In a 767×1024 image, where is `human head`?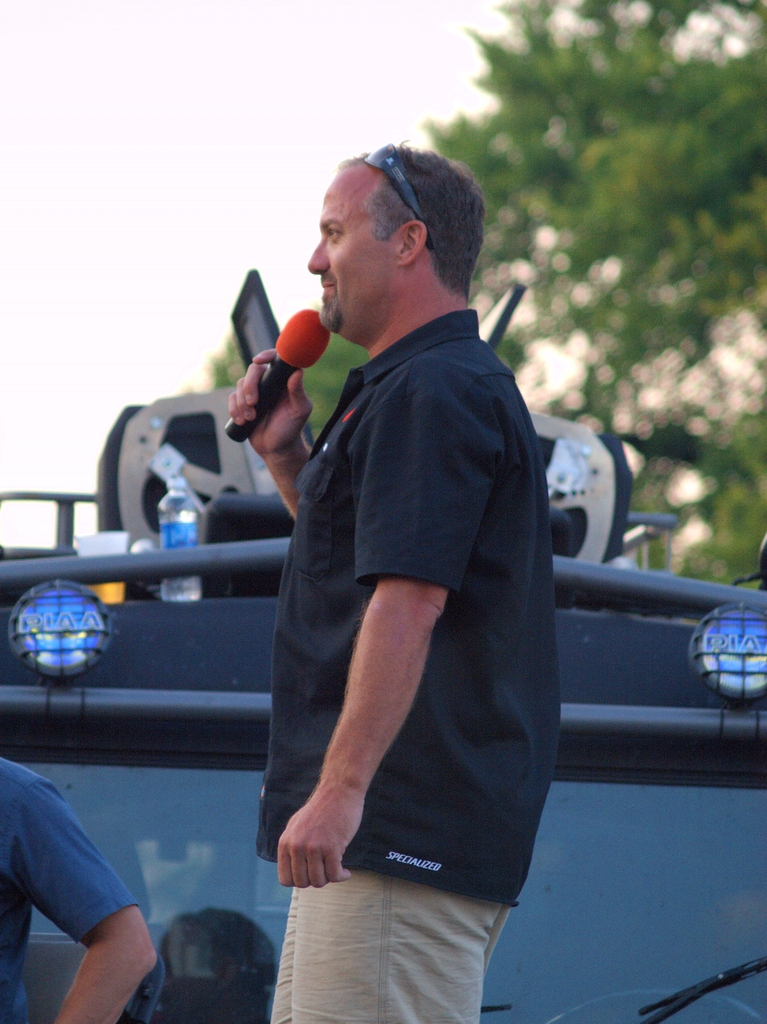
{"x1": 309, "y1": 139, "x2": 490, "y2": 342}.
